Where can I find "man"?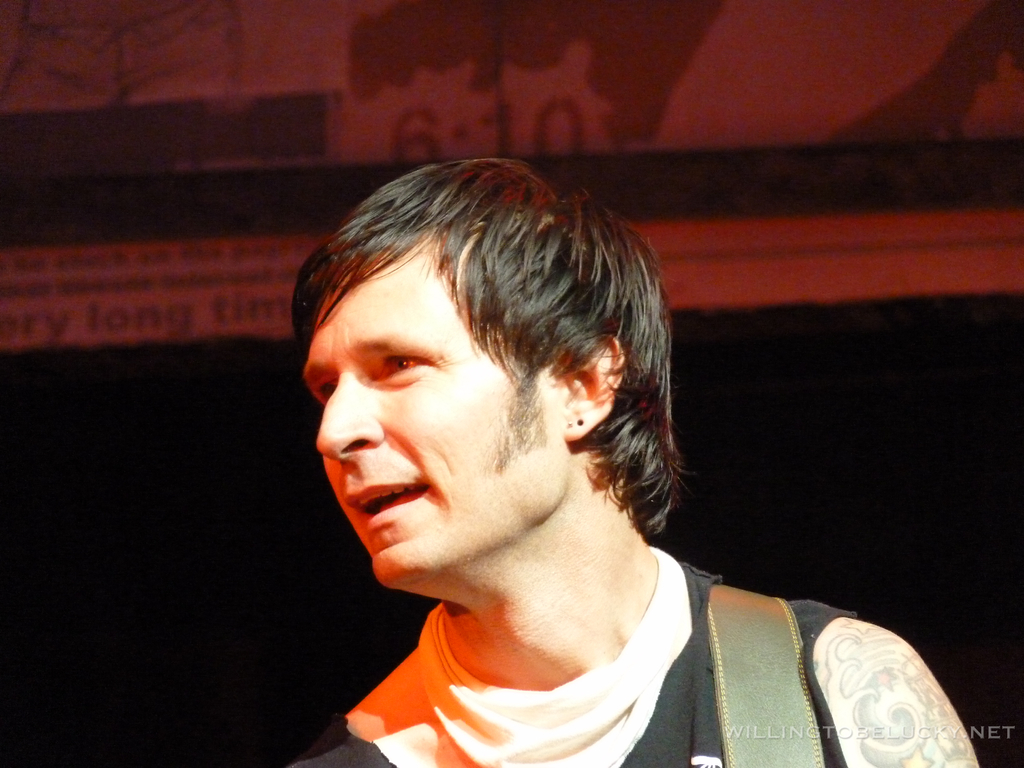
You can find it at <region>212, 156, 936, 762</region>.
